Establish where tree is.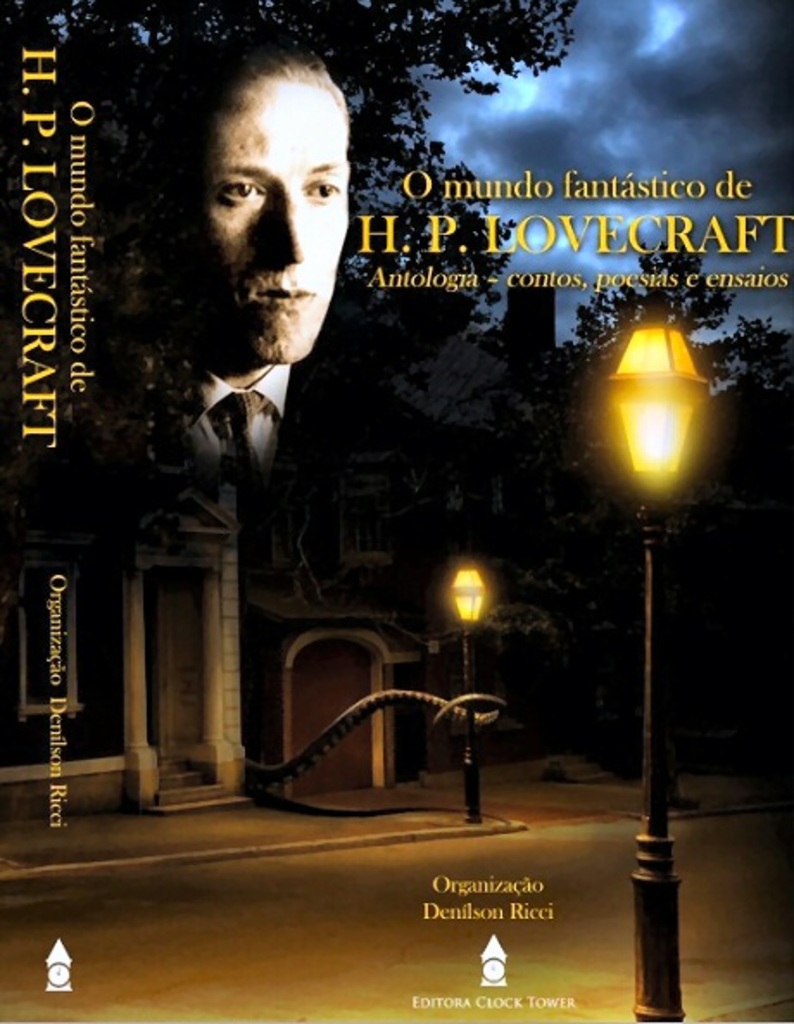
Established at bbox(0, 0, 573, 521).
